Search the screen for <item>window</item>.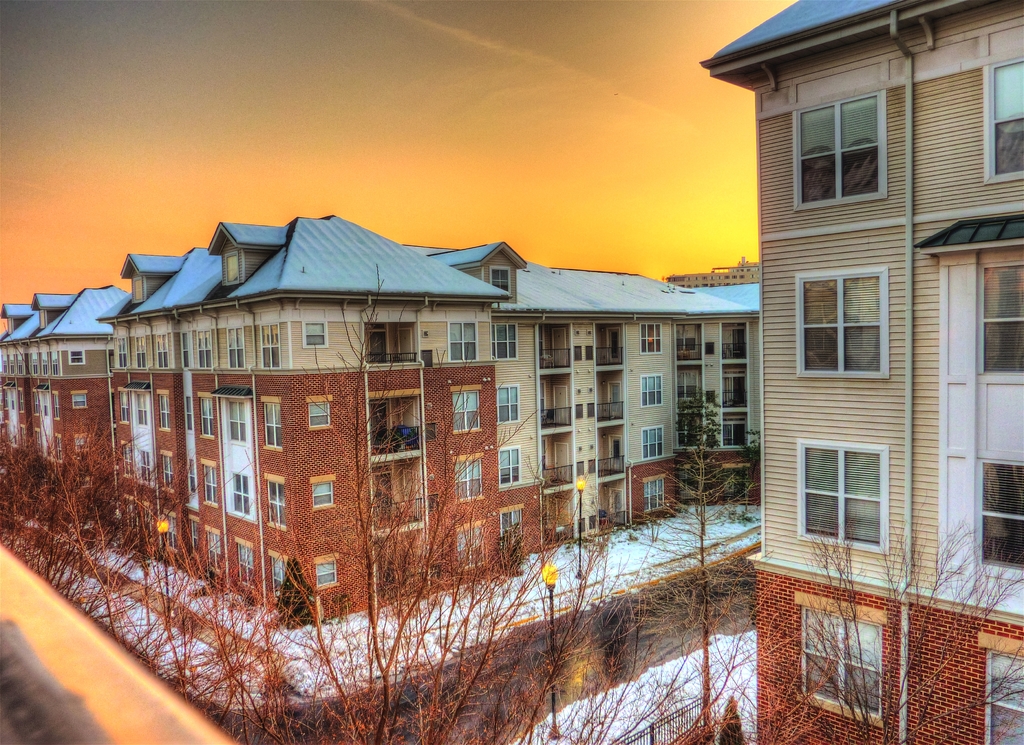
Found at [986, 58, 1023, 183].
